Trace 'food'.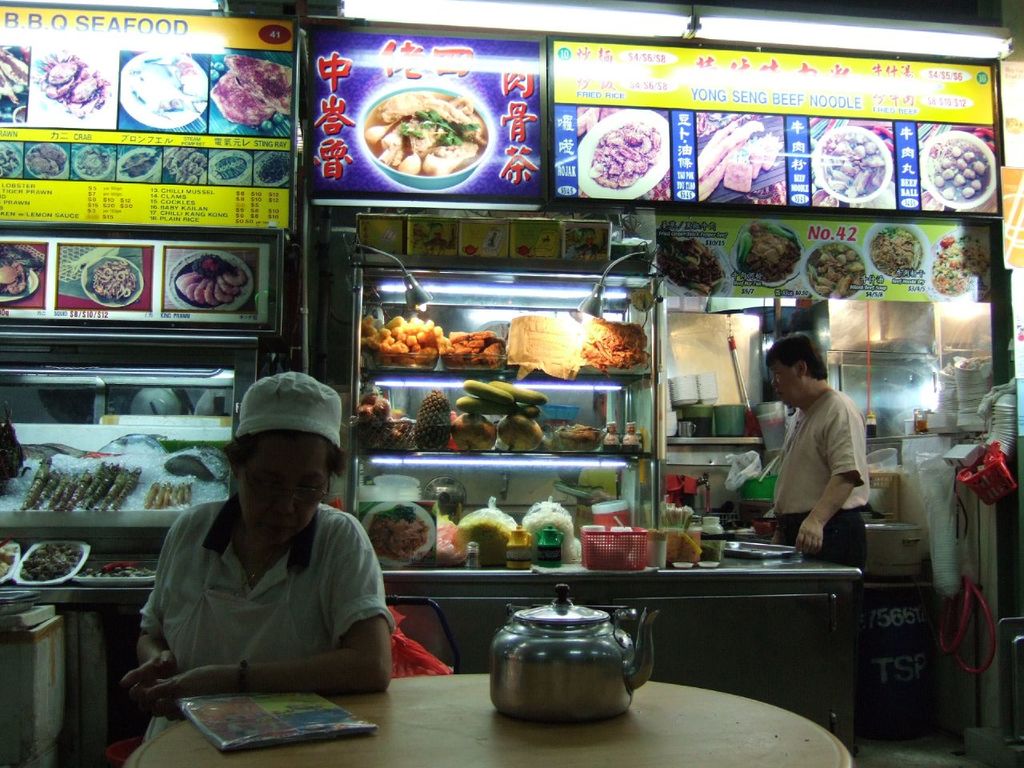
Traced to 255 156 293 182.
